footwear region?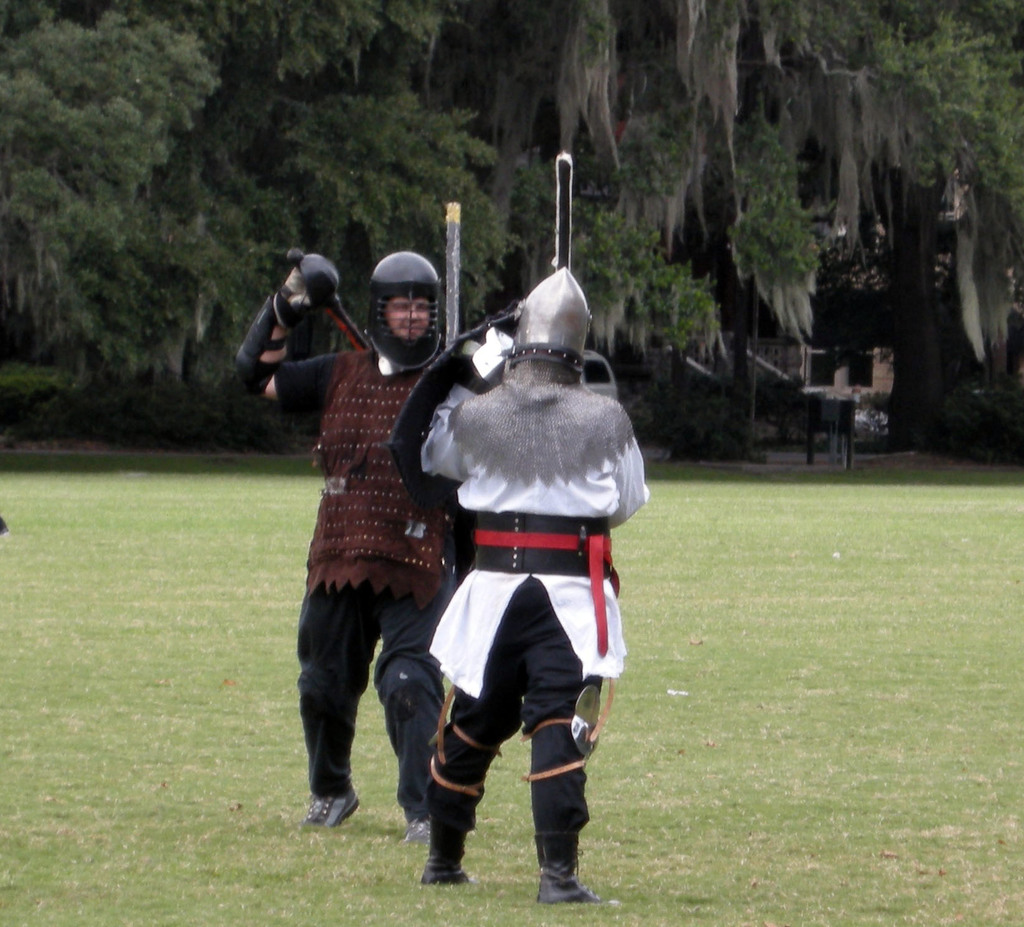
<region>422, 819, 472, 884</region>
